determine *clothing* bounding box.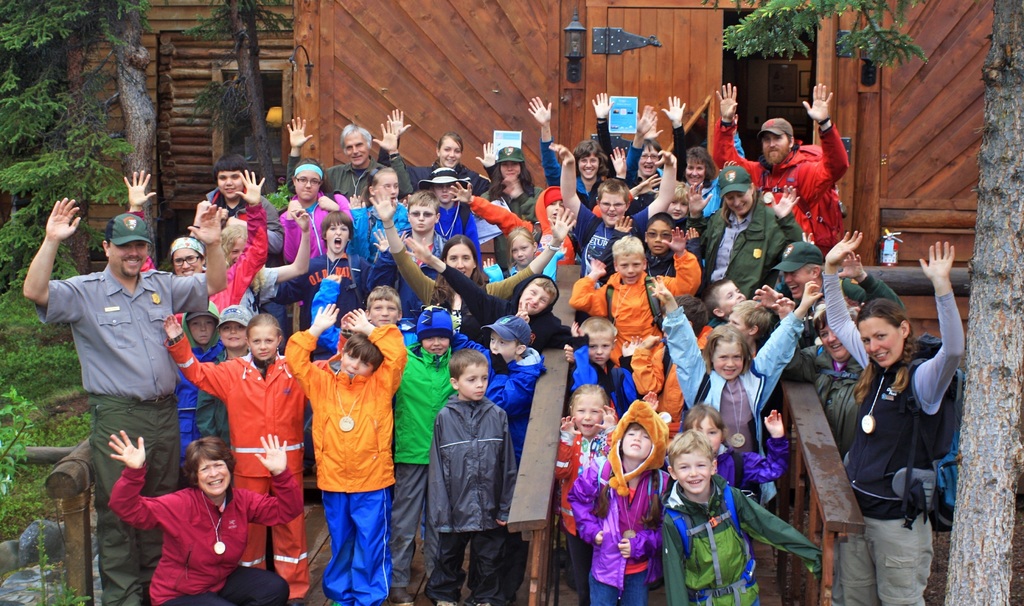
Determined: l=274, t=255, r=379, b=307.
